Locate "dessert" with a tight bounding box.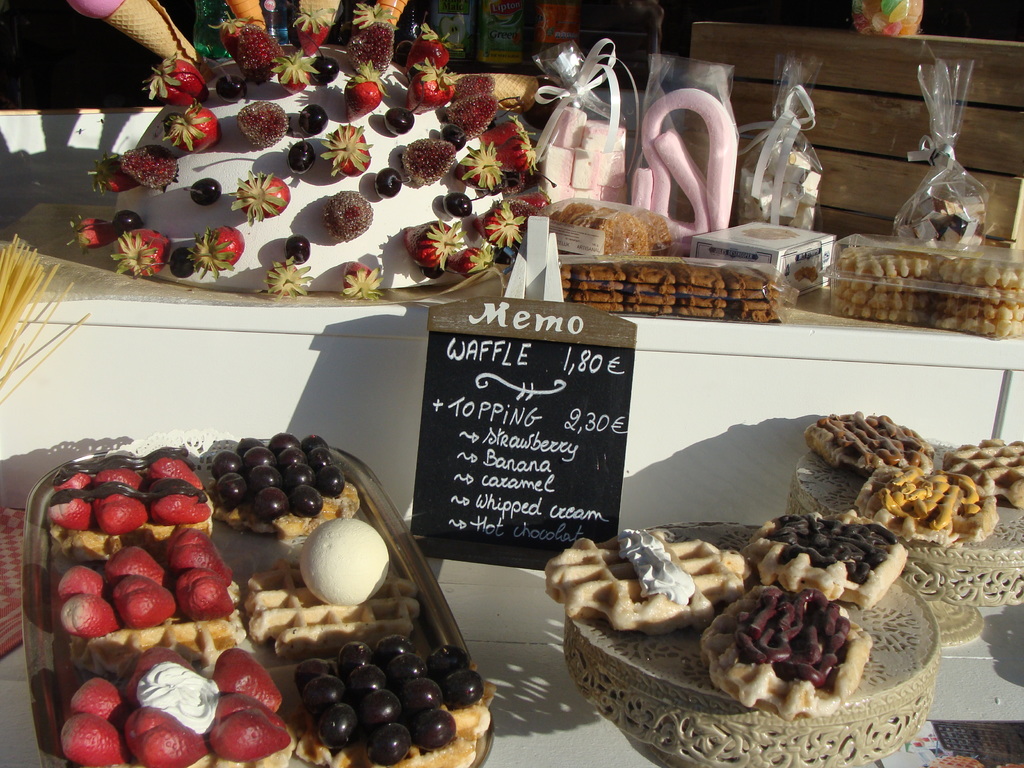
(402, 215, 465, 275).
